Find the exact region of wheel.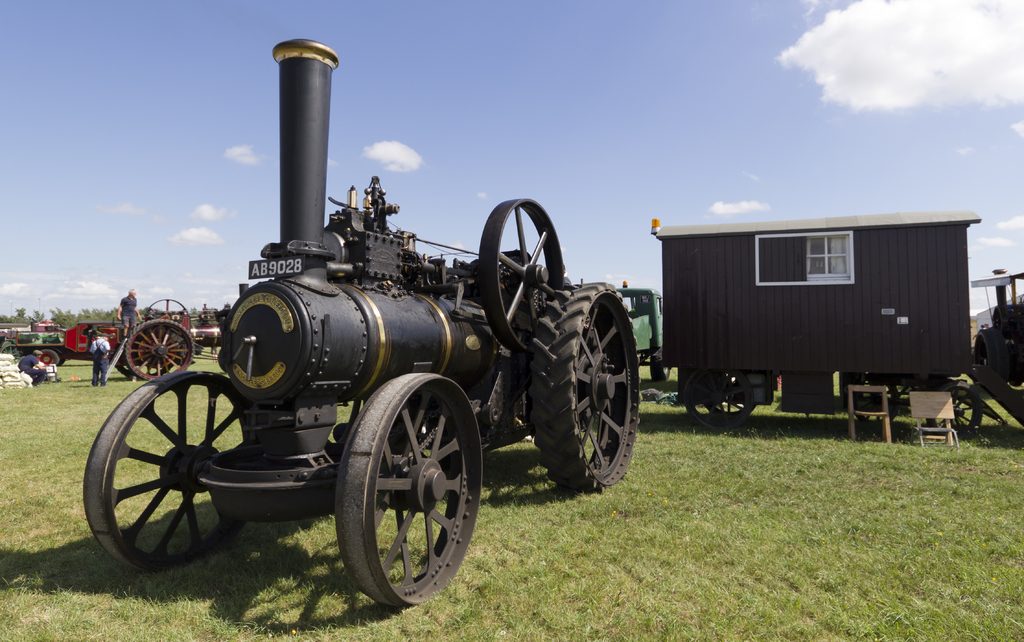
Exact region: rect(936, 385, 986, 441).
